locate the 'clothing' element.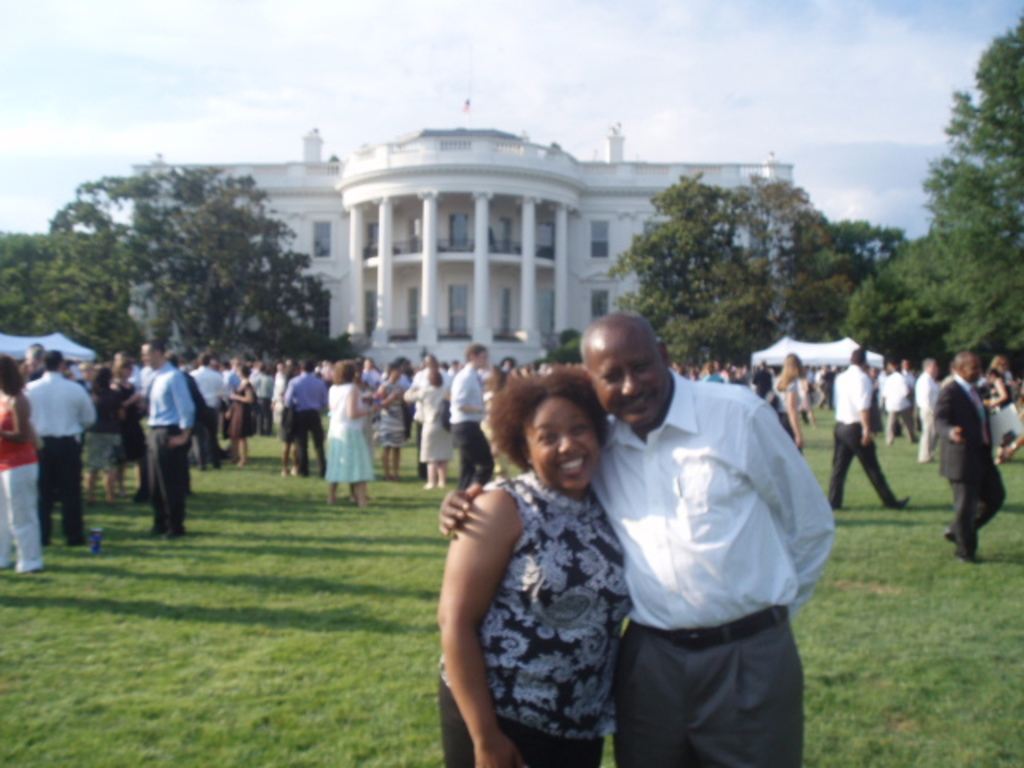
Element bbox: [x1=979, y1=374, x2=1016, y2=459].
